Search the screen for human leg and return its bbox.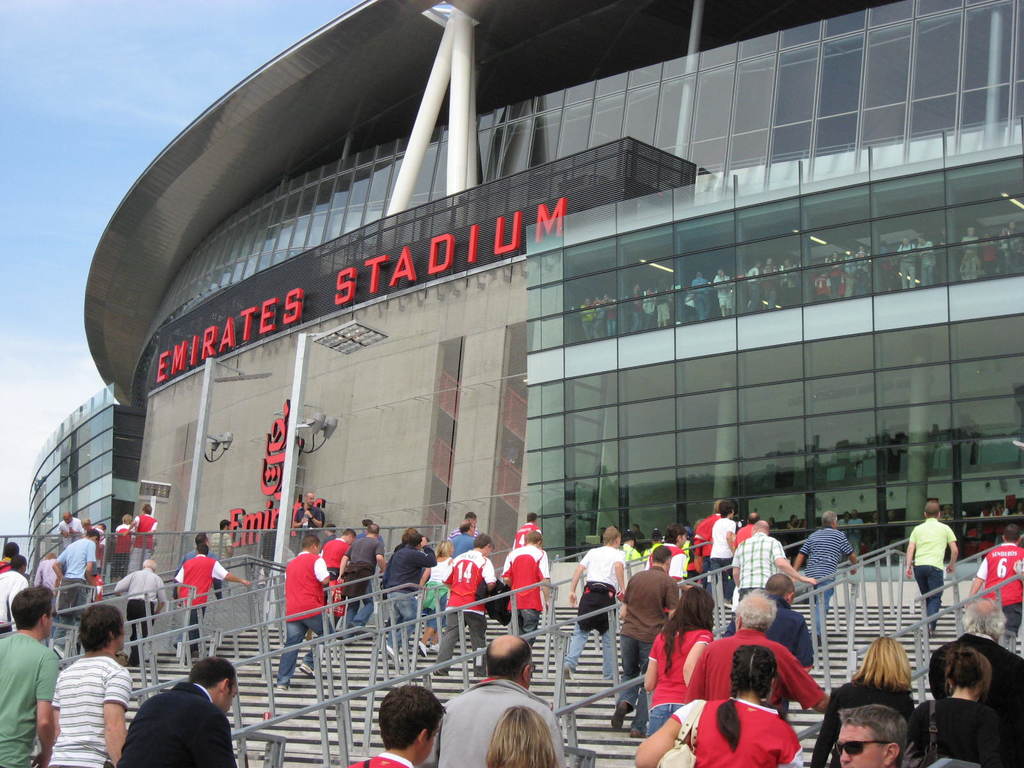
Found: detection(352, 581, 377, 633).
